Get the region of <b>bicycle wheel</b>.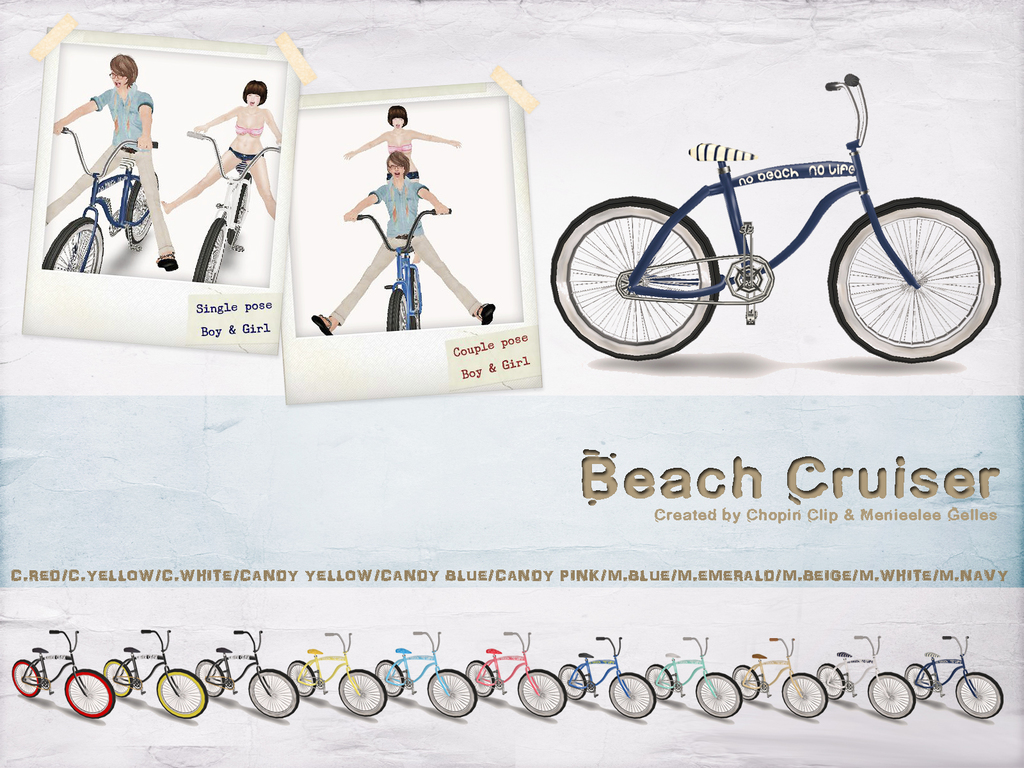
<box>779,673,828,719</box>.
